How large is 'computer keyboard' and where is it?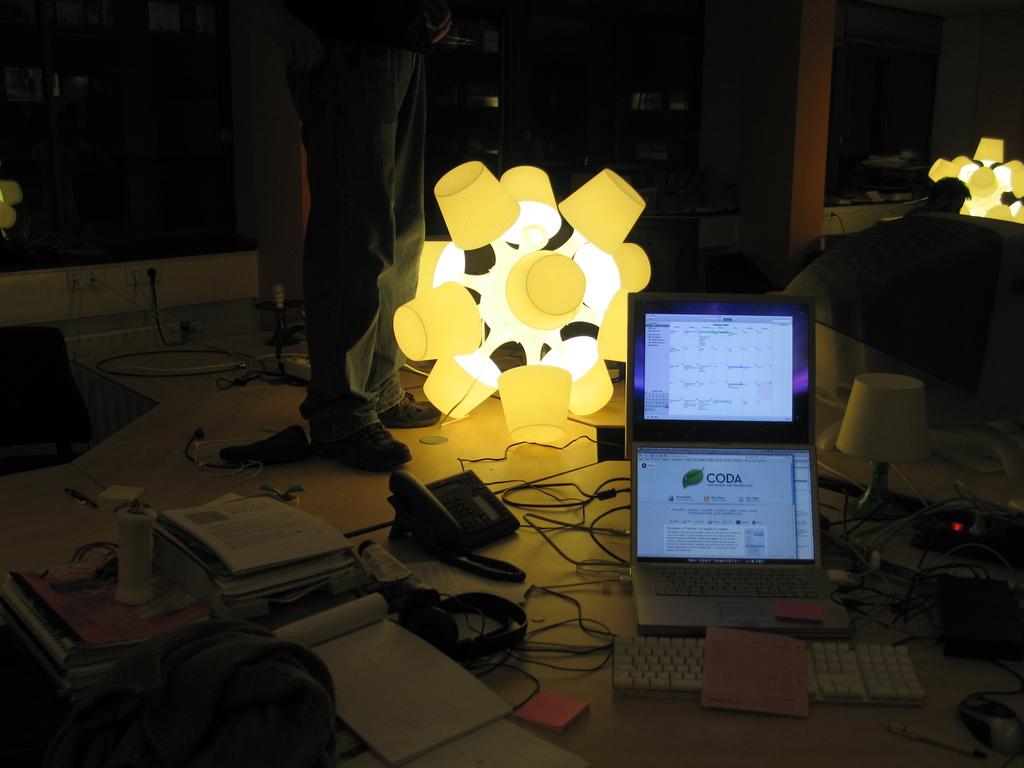
Bounding box: 648, 562, 824, 600.
